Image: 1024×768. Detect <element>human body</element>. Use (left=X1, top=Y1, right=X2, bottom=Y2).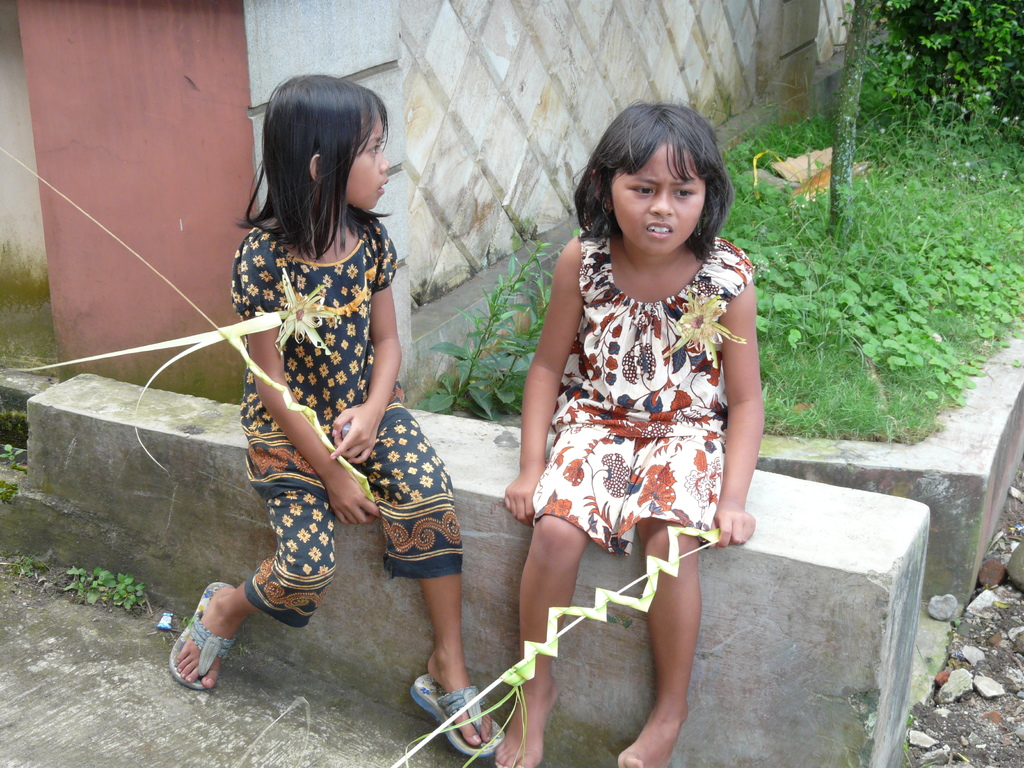
(left=488, top=241, right=756, bottom=764).
